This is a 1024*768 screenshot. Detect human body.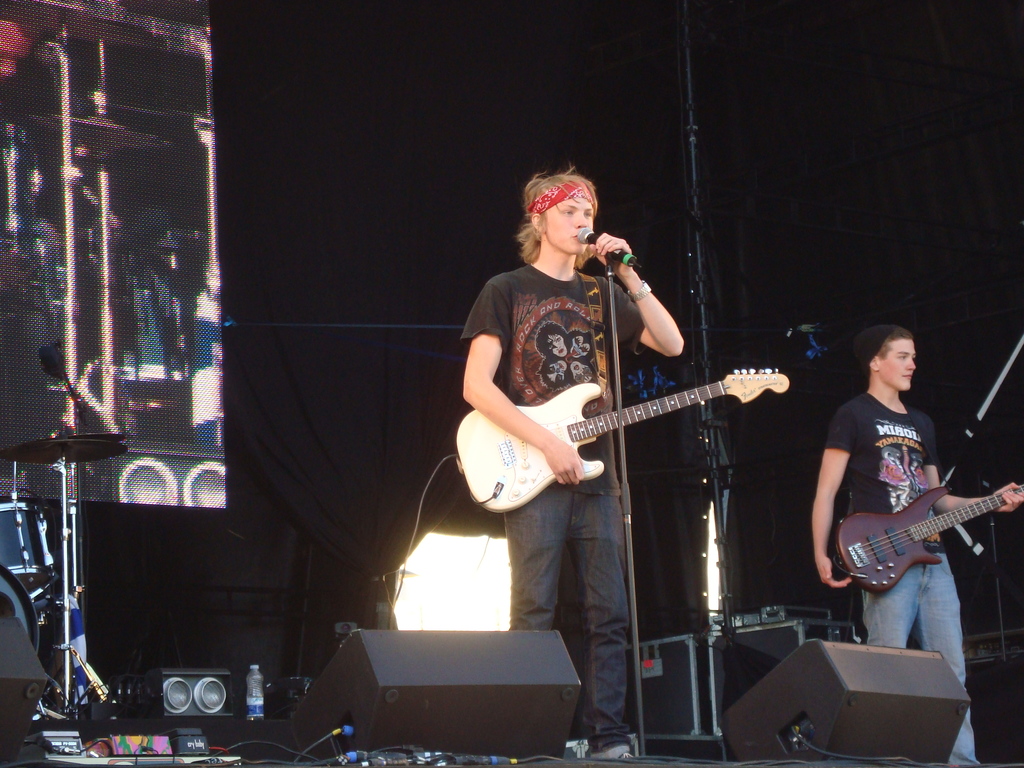
bbox=(447, 158, 740, 706).
